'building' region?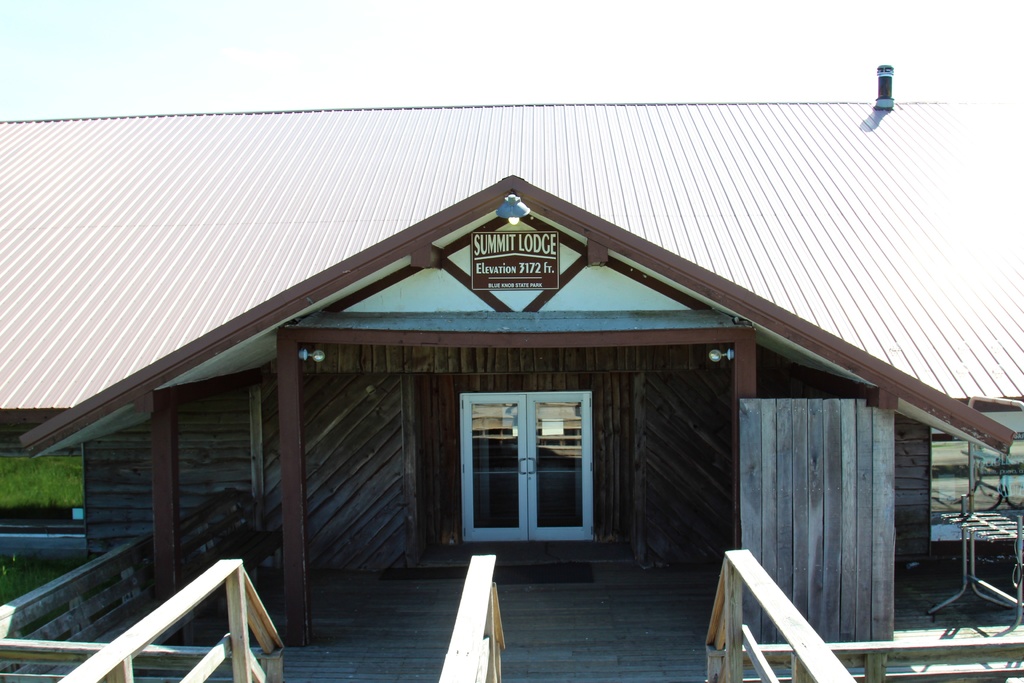
select_region(0, 59, 1023, 682)
